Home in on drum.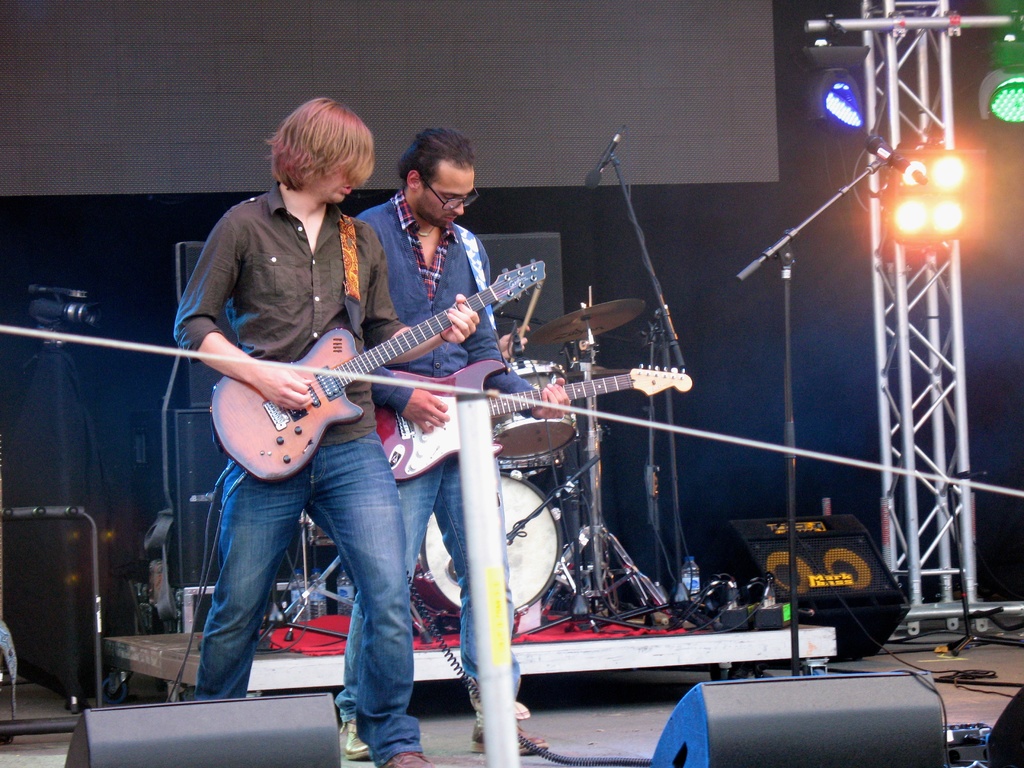
Homed in at BBox(412, 474, 563, 620).
